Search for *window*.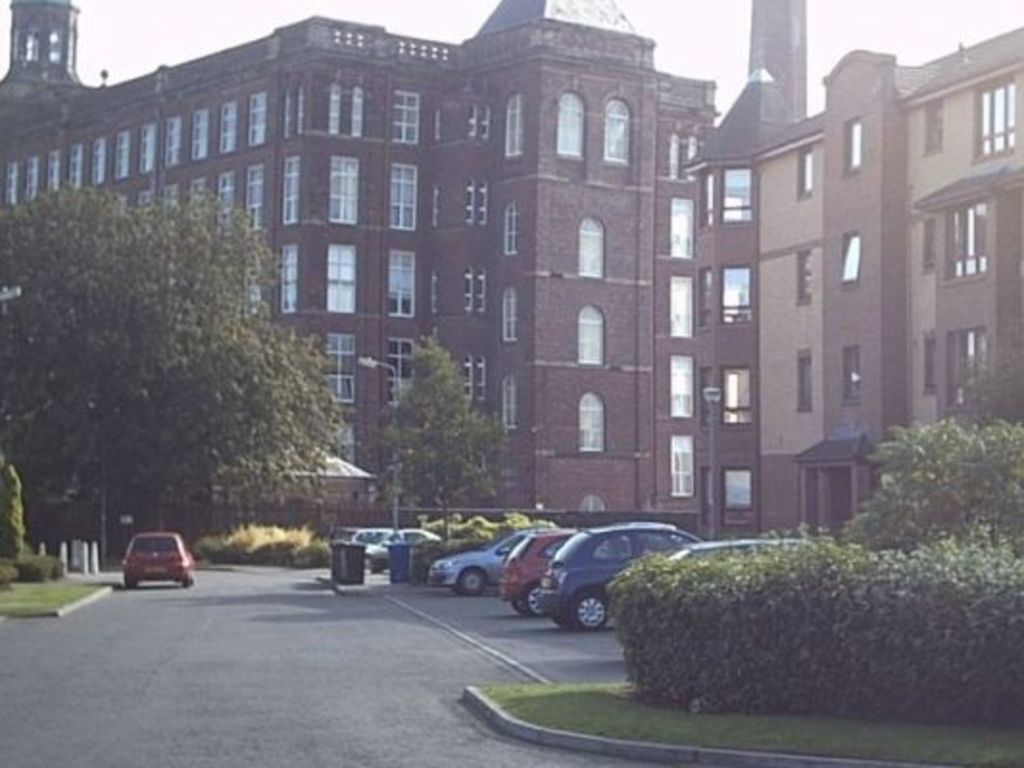
Found at crop(797, 252, 813, 303).
